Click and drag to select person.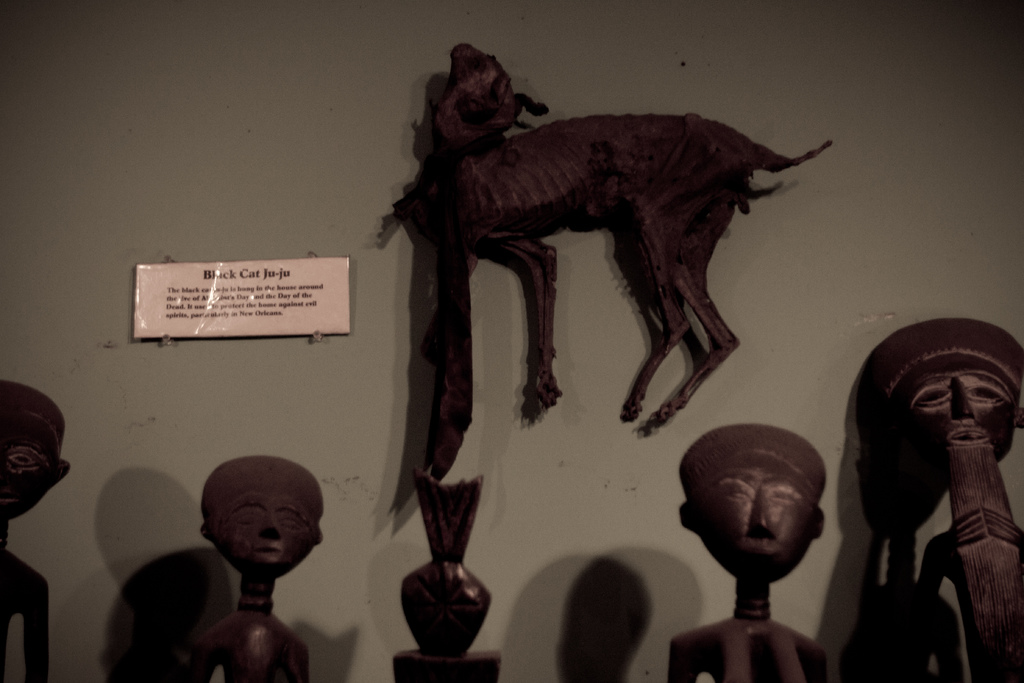
Selection: <box>163,429,332,682</box>.
